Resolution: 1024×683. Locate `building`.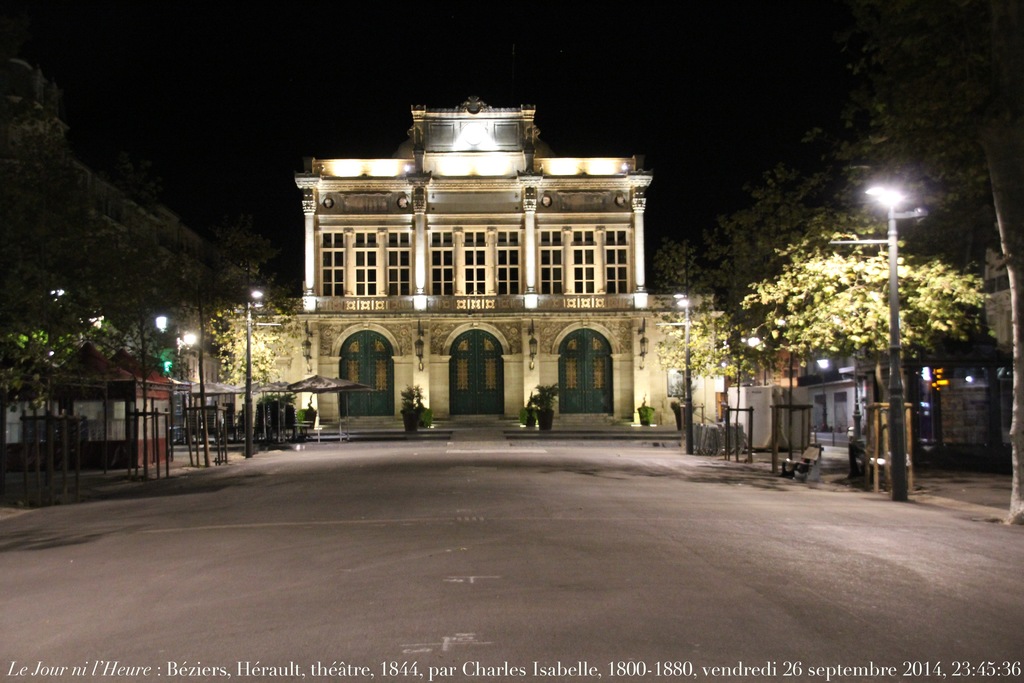
246,95,725,431.
